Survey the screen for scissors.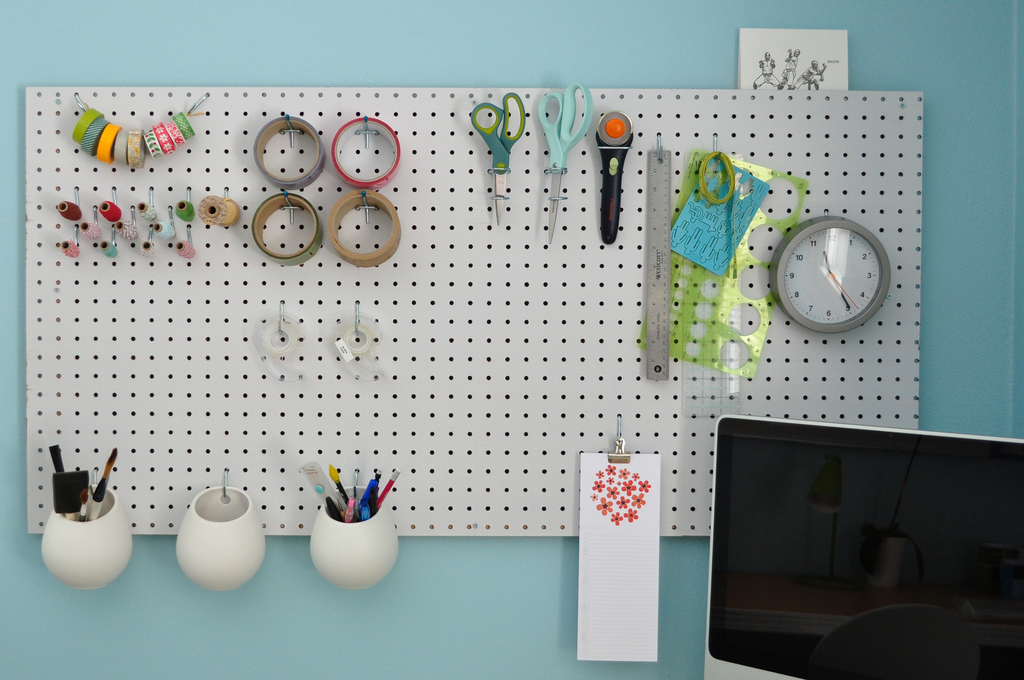
Survey found: box(468, 93, 525, 225).
